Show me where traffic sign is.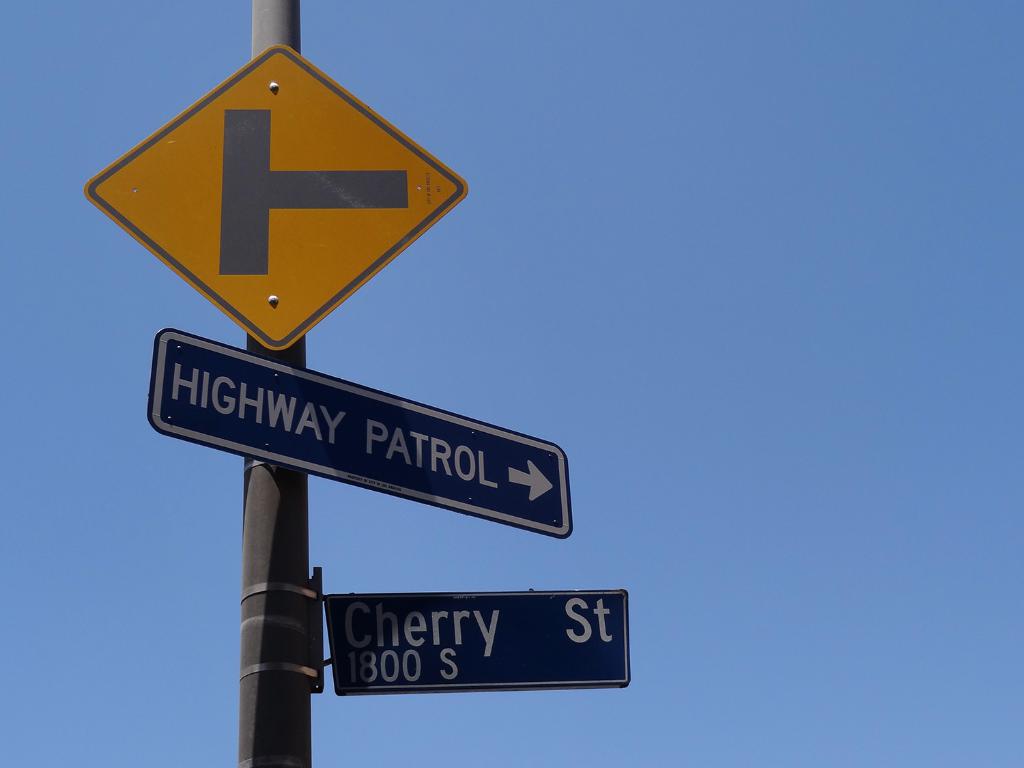
traffic sign is at (141, 326, 571, 537).
